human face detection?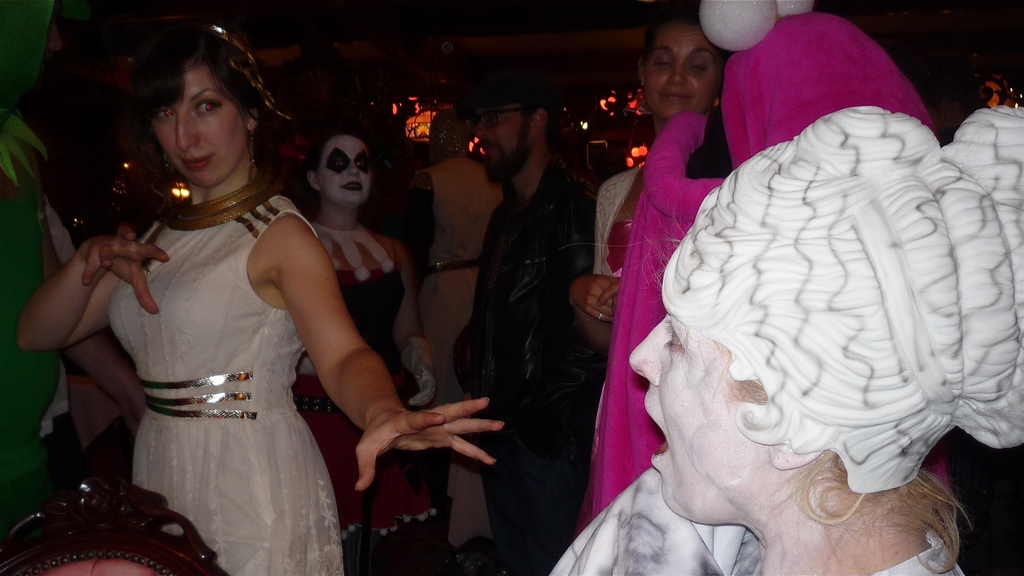
Rect(644, 17, 721, 116)
